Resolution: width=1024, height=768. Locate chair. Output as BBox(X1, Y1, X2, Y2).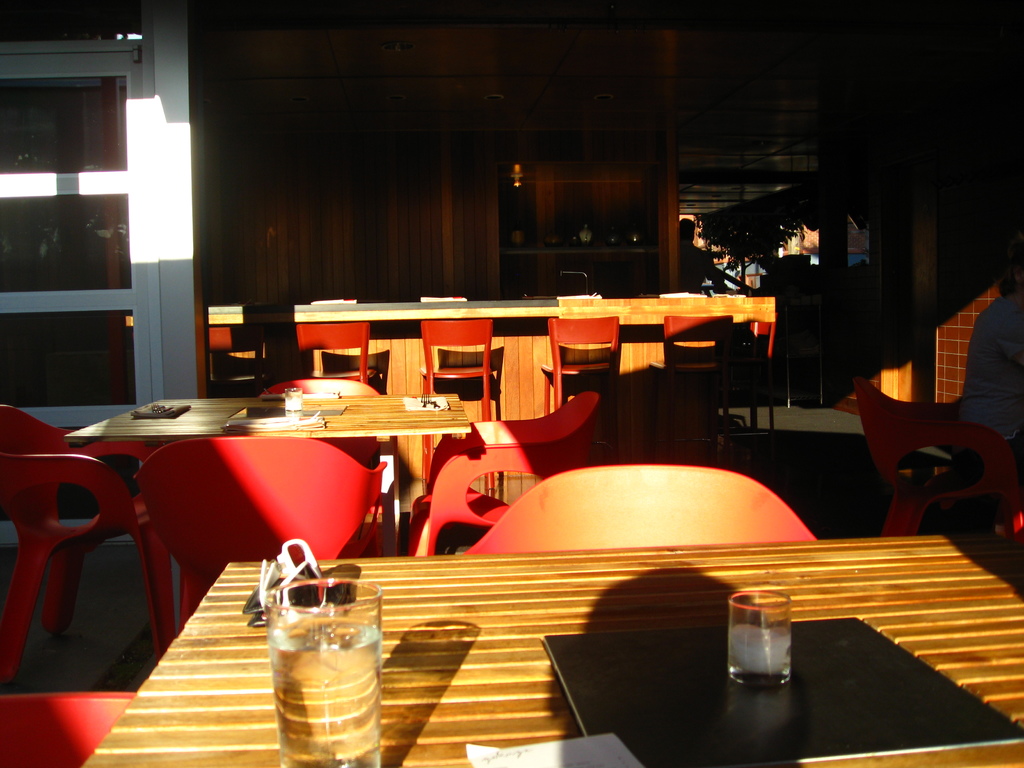
BBox(271, 320, 375, 398).
